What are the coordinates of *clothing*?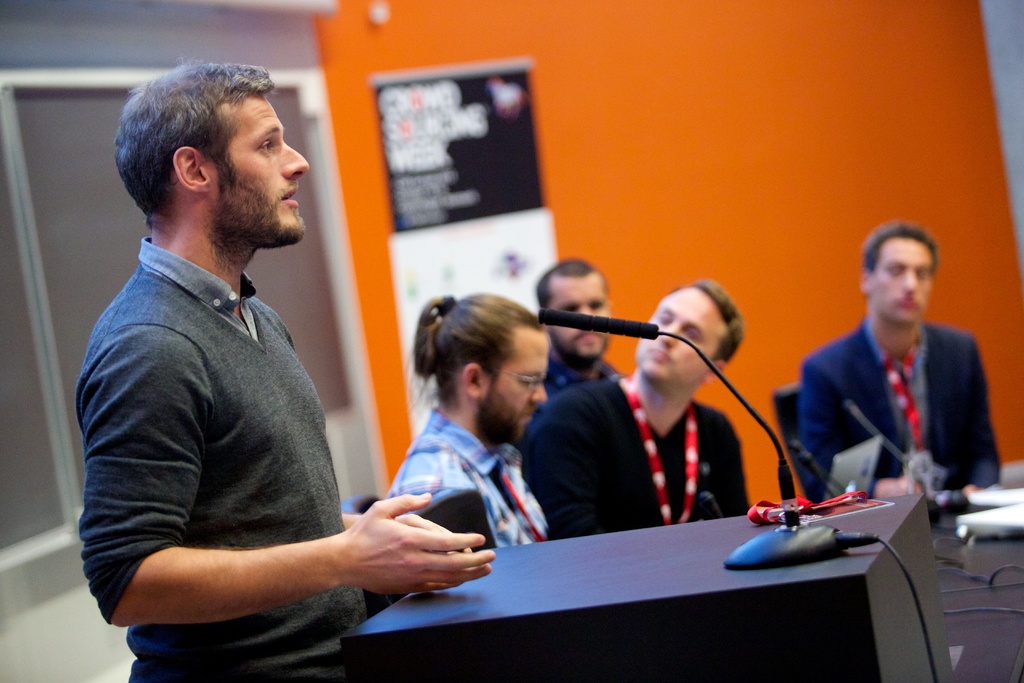
bbox=[79, 181, 417, 661].
